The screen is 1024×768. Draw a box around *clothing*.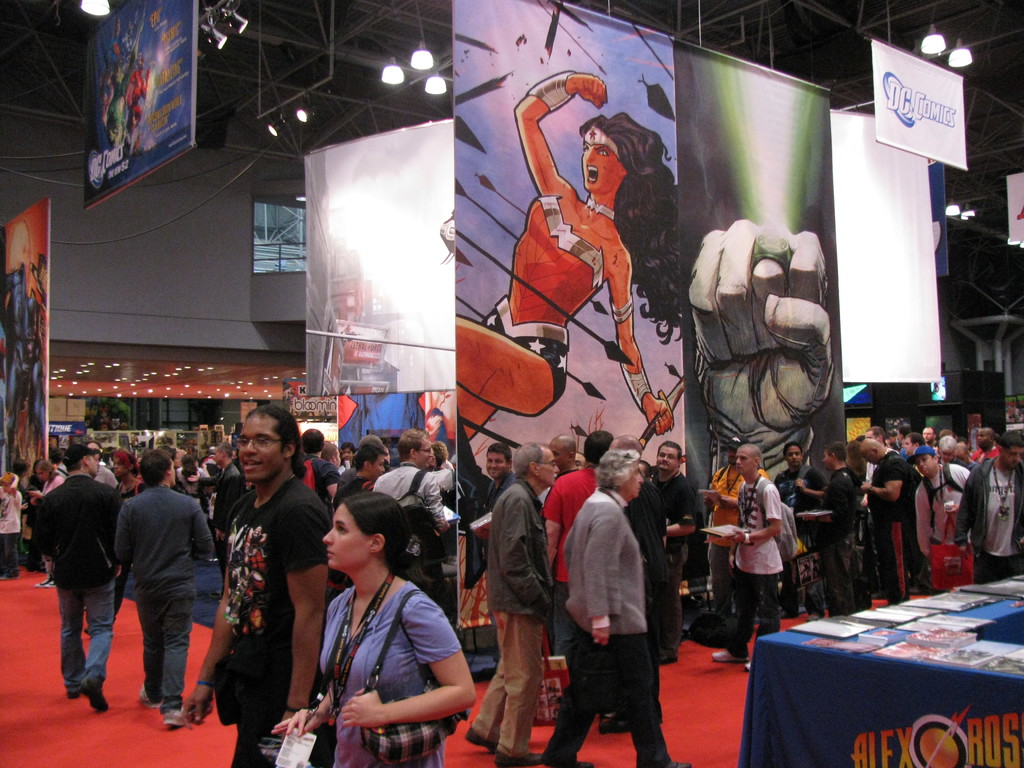
box(38, 471, 117, 688).
